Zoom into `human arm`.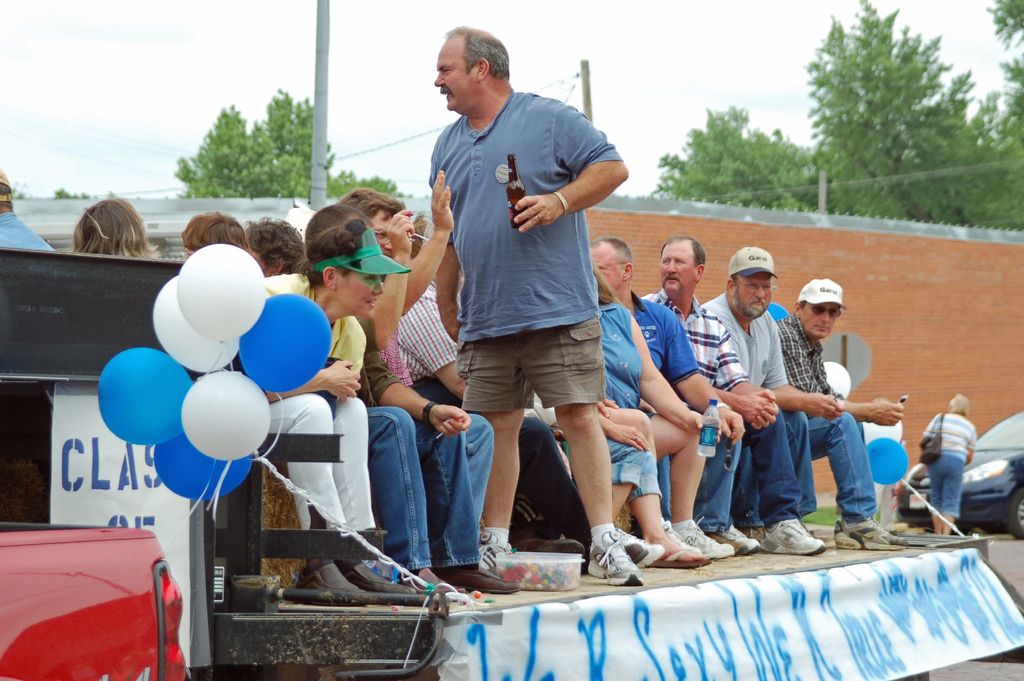
Zoom target: 355/201/414/350.
